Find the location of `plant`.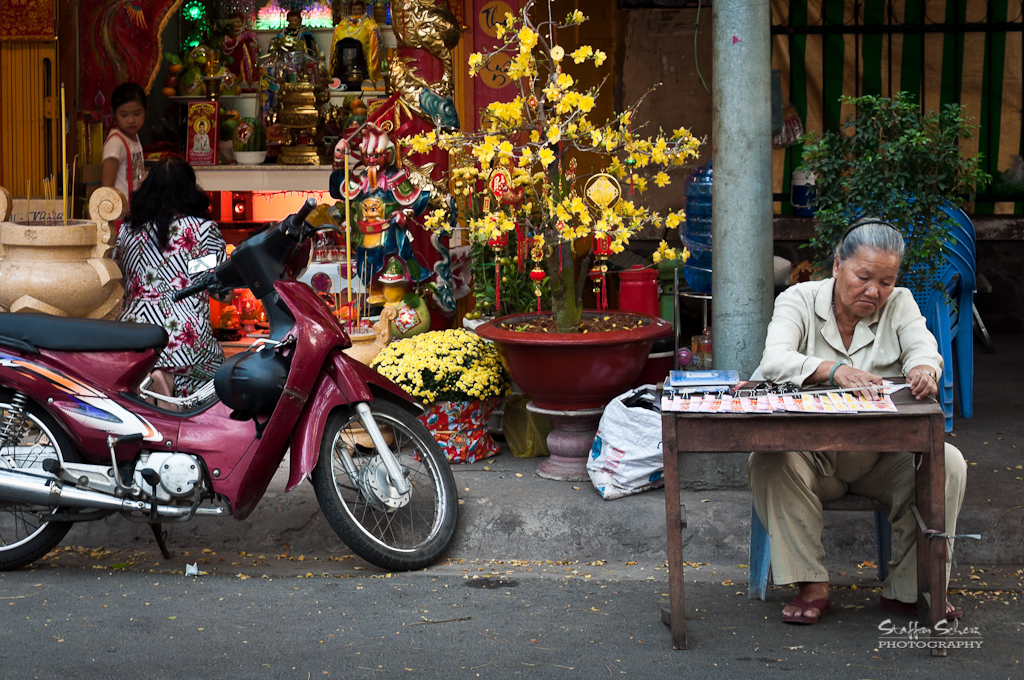
Location: 775/78/1000/316.
